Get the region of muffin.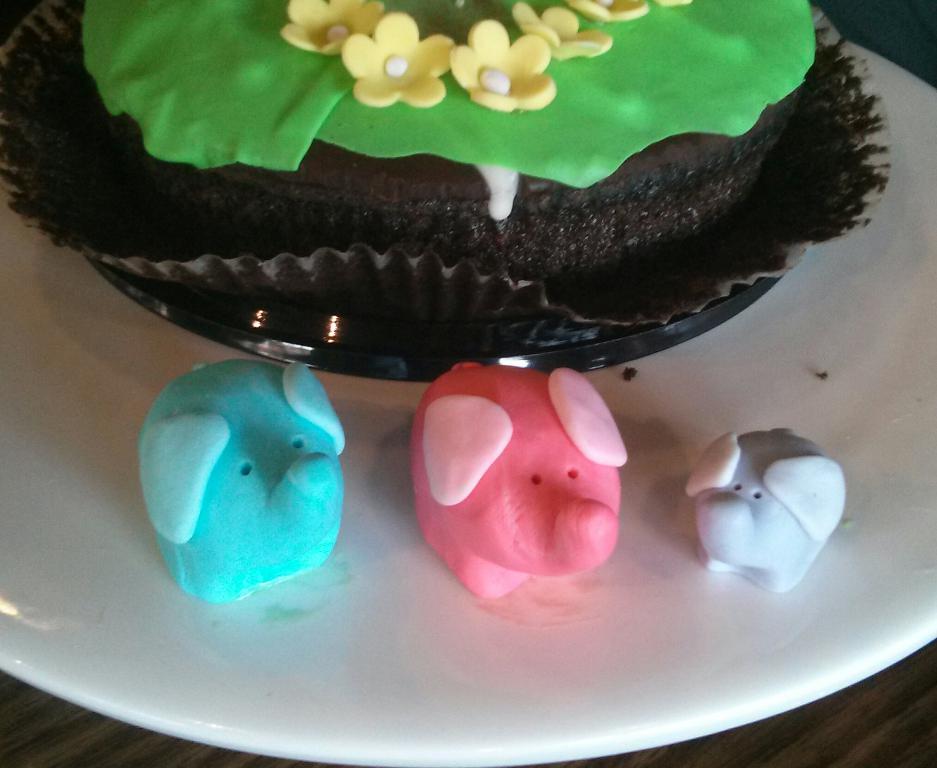
{"x1": 28, "y1": 0, "x2": 922, "y2": 371}.
